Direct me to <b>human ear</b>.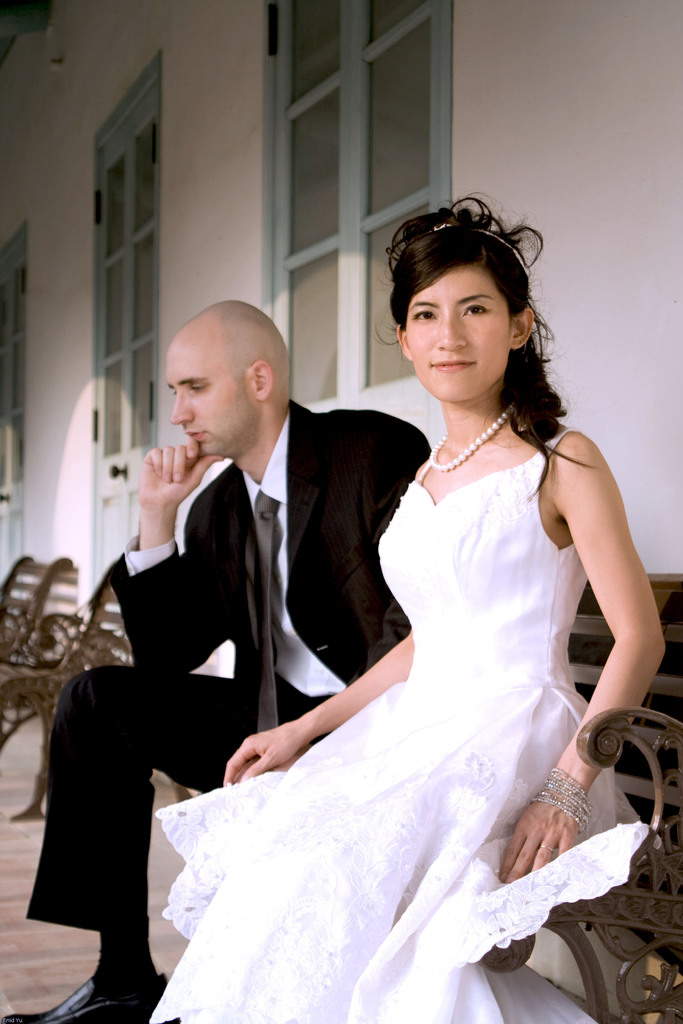
Direction: {"x1": 246, "y1": 357, "x2": 274, "y2": 399}.
